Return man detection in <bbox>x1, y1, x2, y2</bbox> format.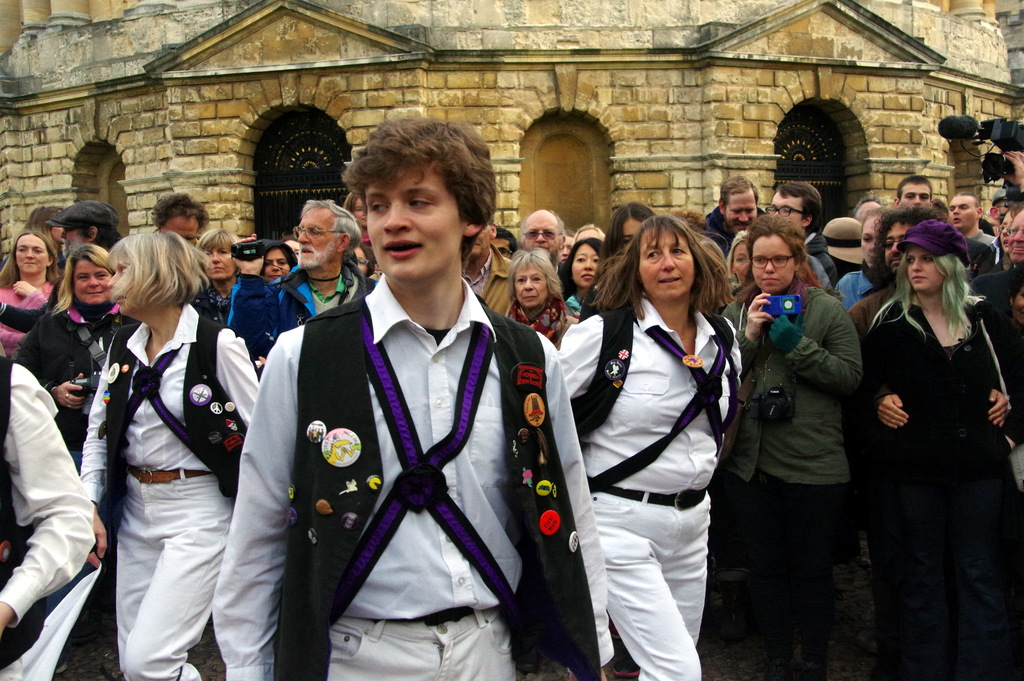
<bbox>698, 177, 761, 267</bbox>.
